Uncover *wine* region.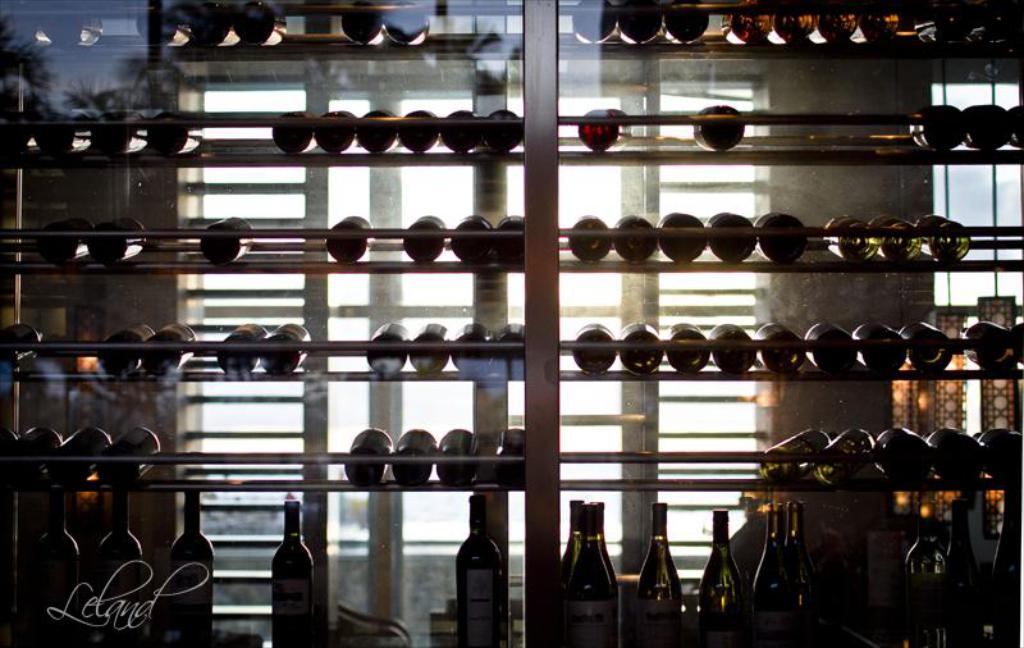
Uncovered: detection(659, 211, 710, 260).
